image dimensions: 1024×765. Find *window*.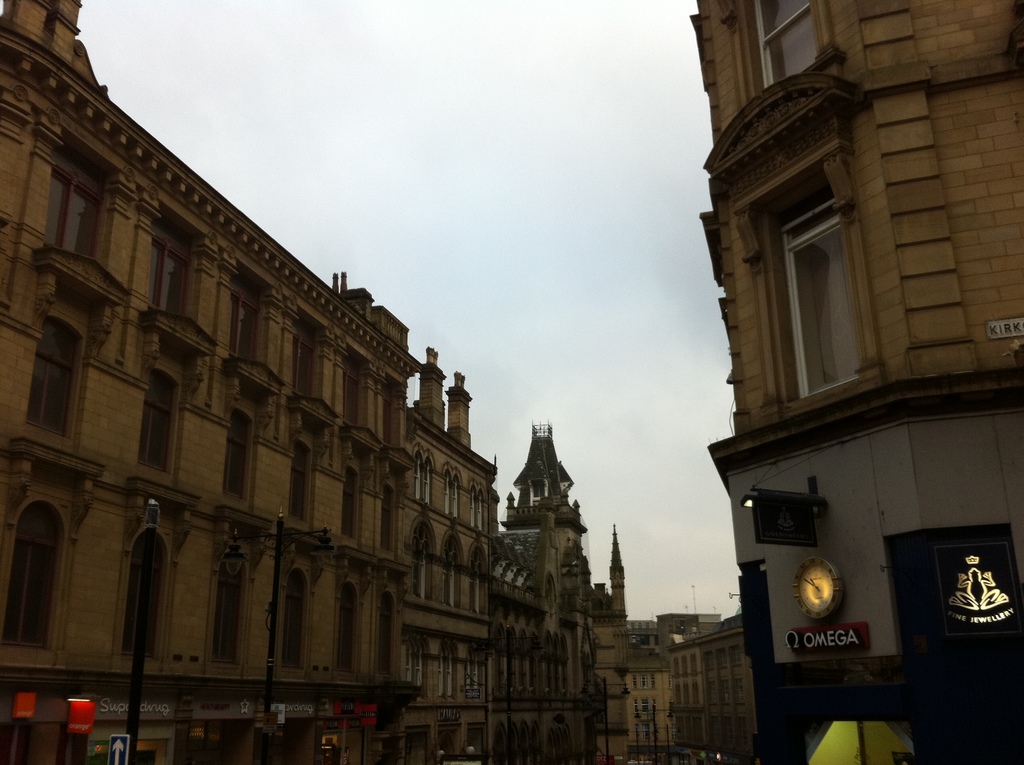
crop(705, 680, 716, 705).
